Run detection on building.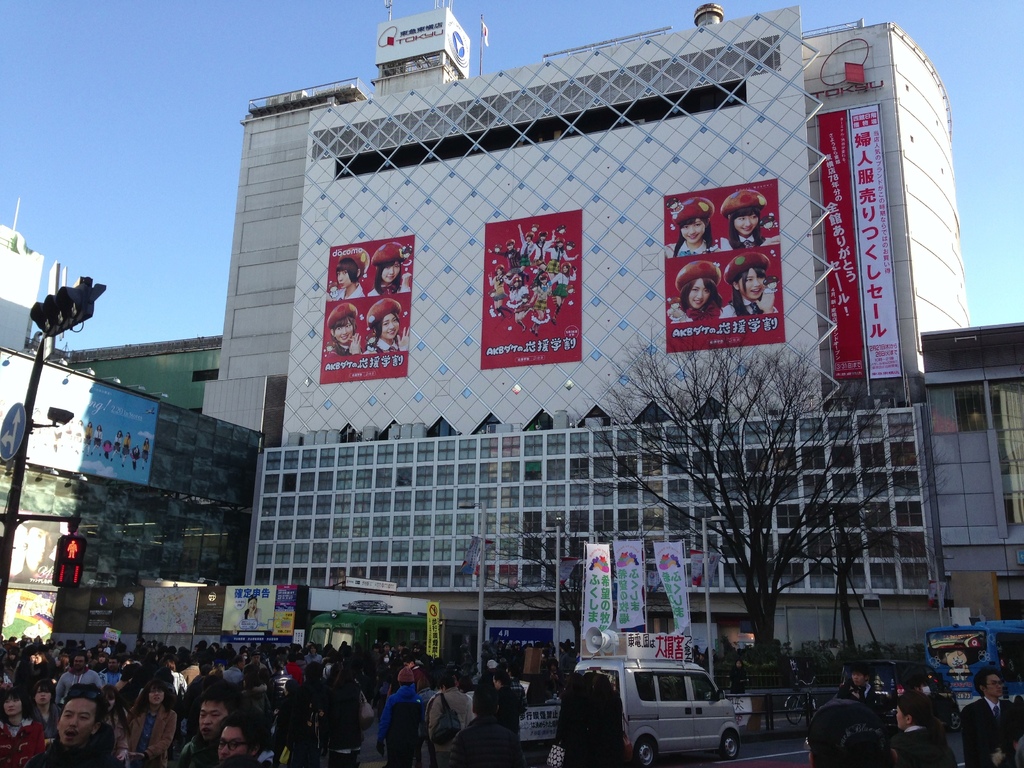
Result: x1=246 y1=18 x2=976 y2=647.
